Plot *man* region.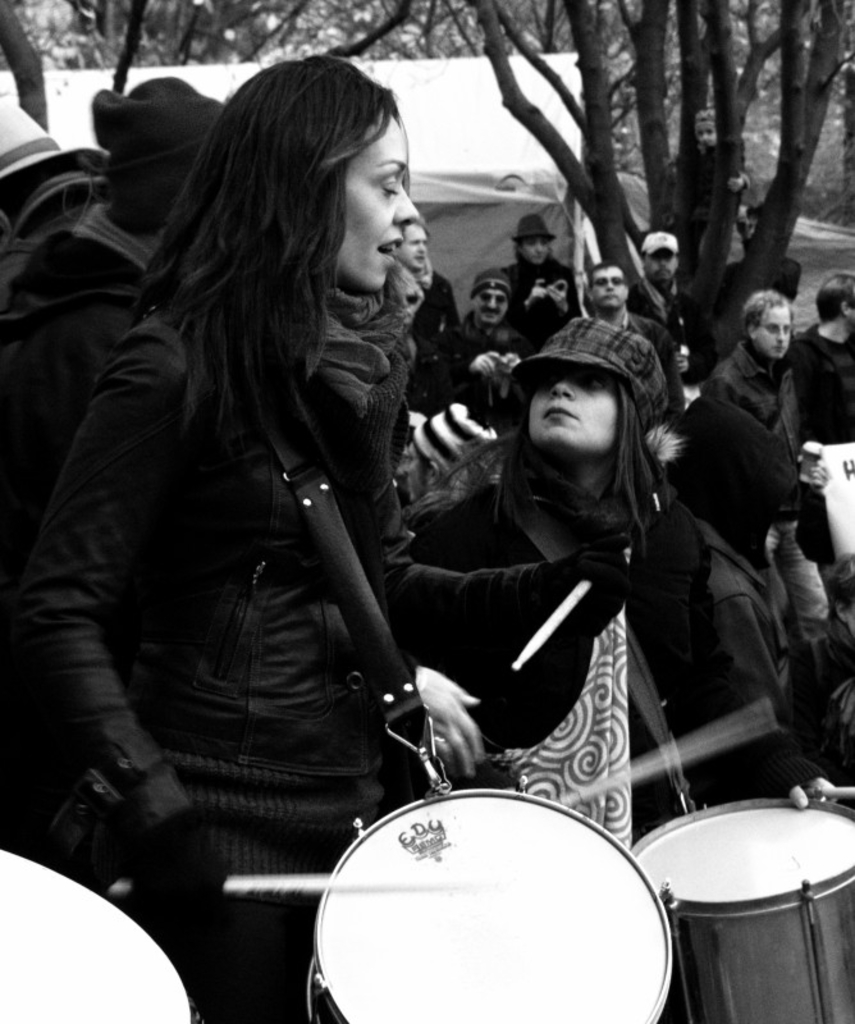
Plotted at 631:224:681:335.
